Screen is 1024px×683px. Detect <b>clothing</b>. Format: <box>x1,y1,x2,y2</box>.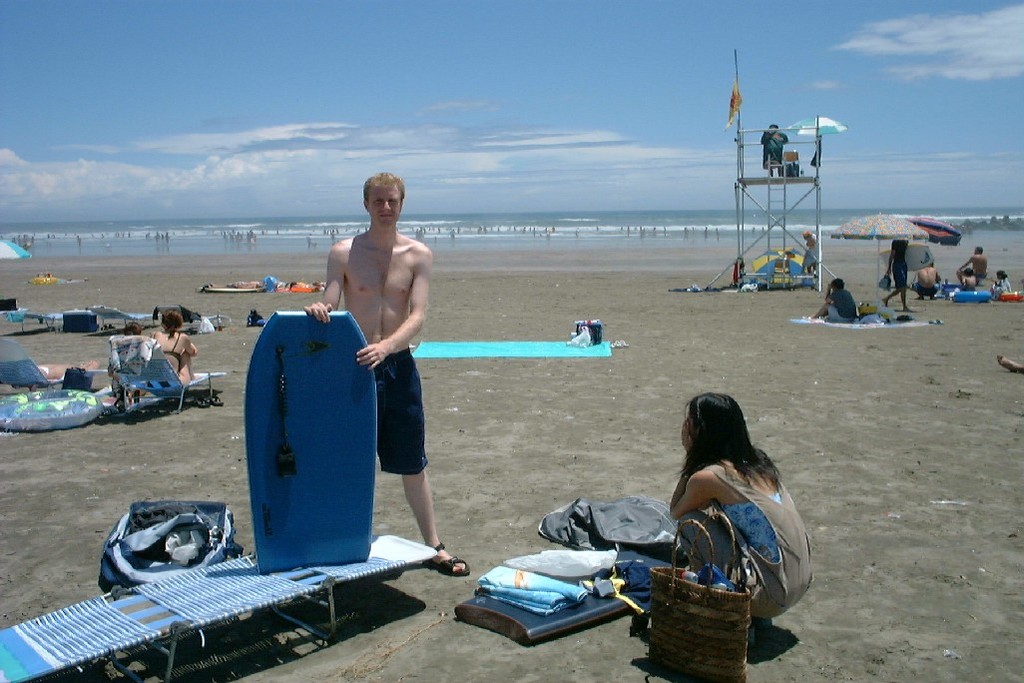
<box>888,239,908,289</box>.
